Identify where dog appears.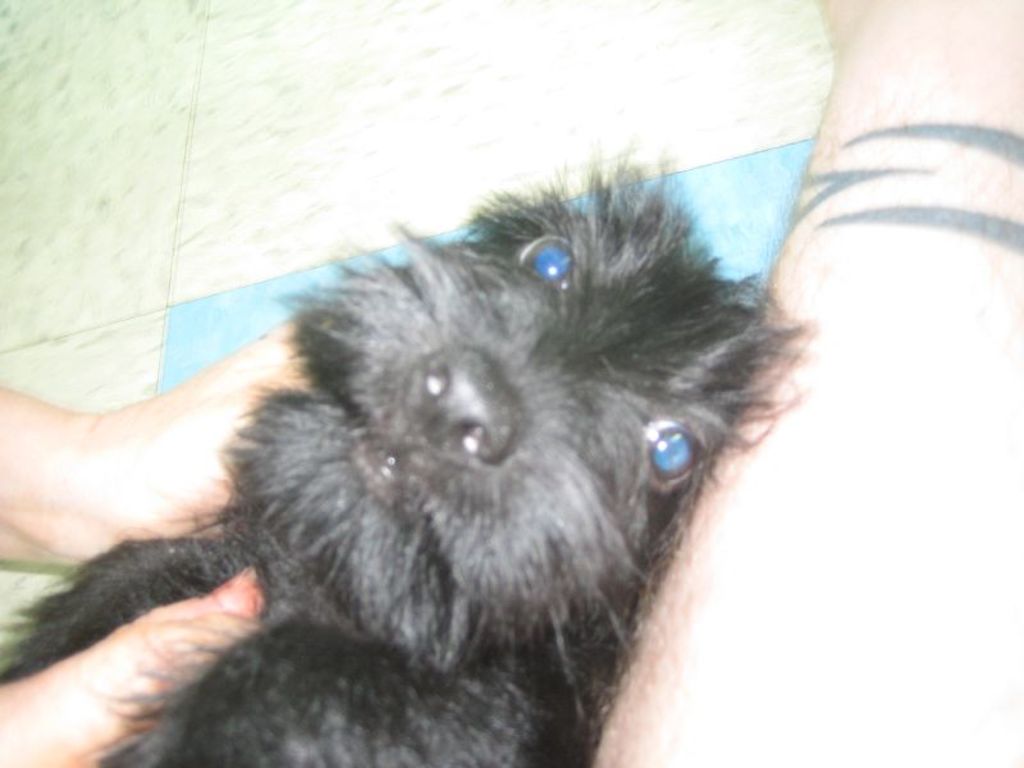
Appears at 0 143 822 767.
